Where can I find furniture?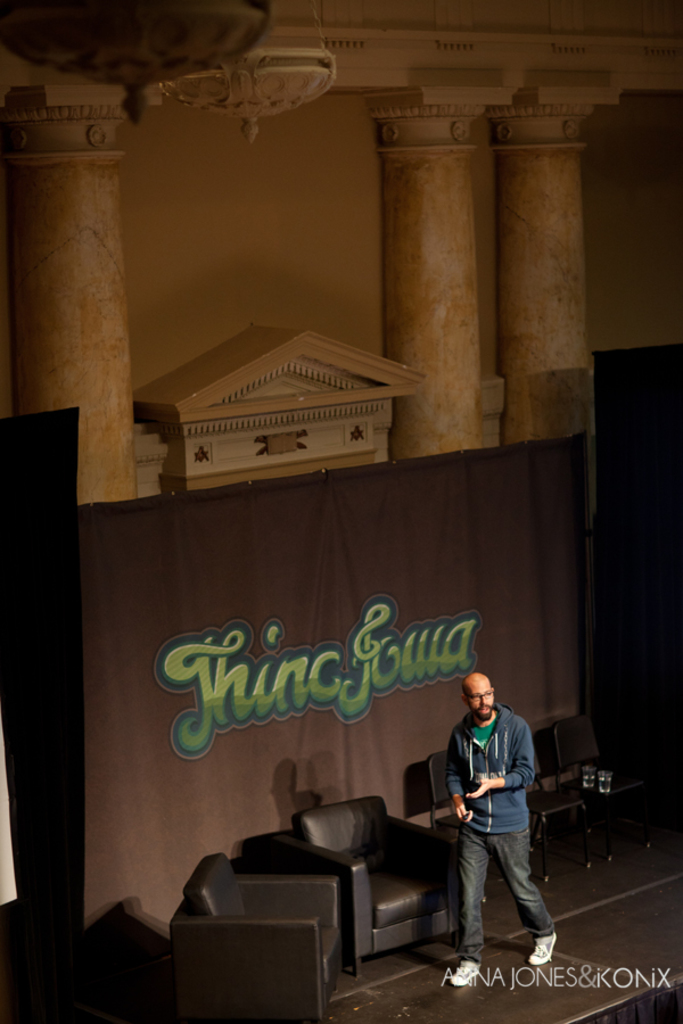
You can find it at <box>268,798,466,975</box>.
